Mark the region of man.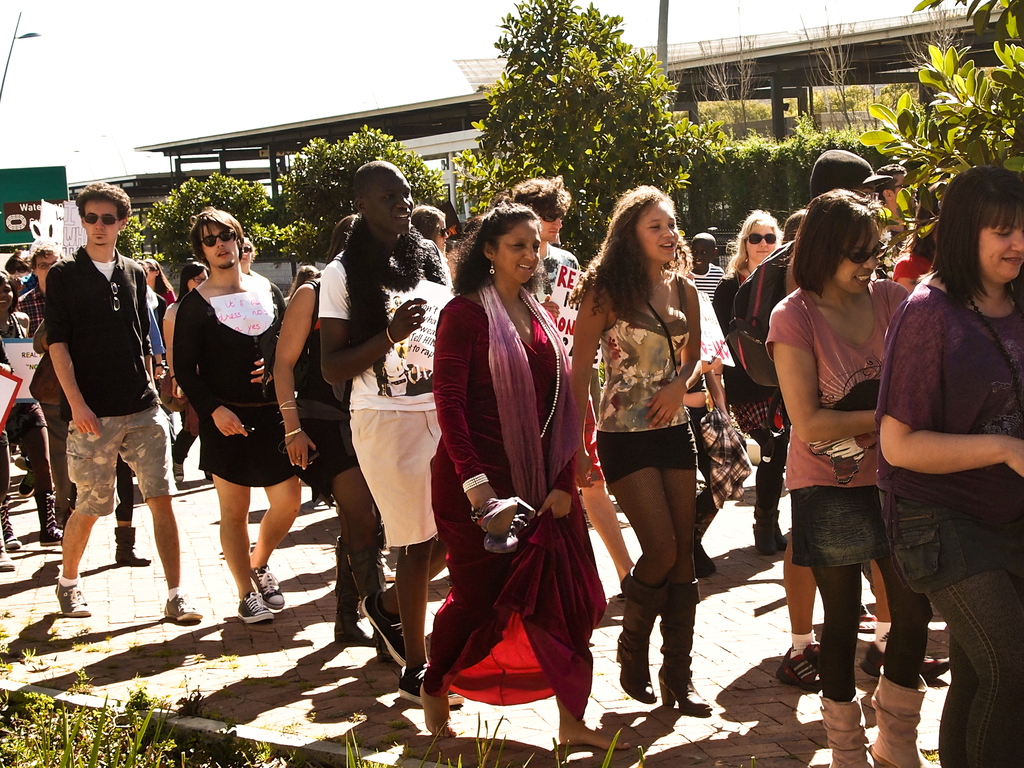
Region: left=168, top=204, right=308, bottom=620.
